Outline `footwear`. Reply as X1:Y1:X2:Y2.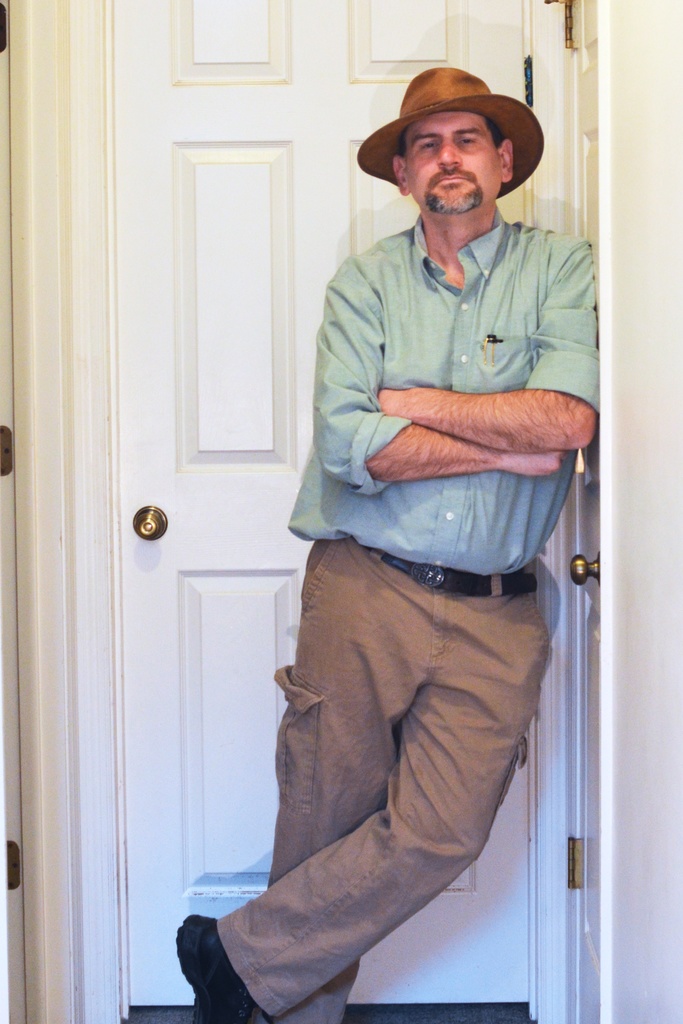
176:903:246:1023.
